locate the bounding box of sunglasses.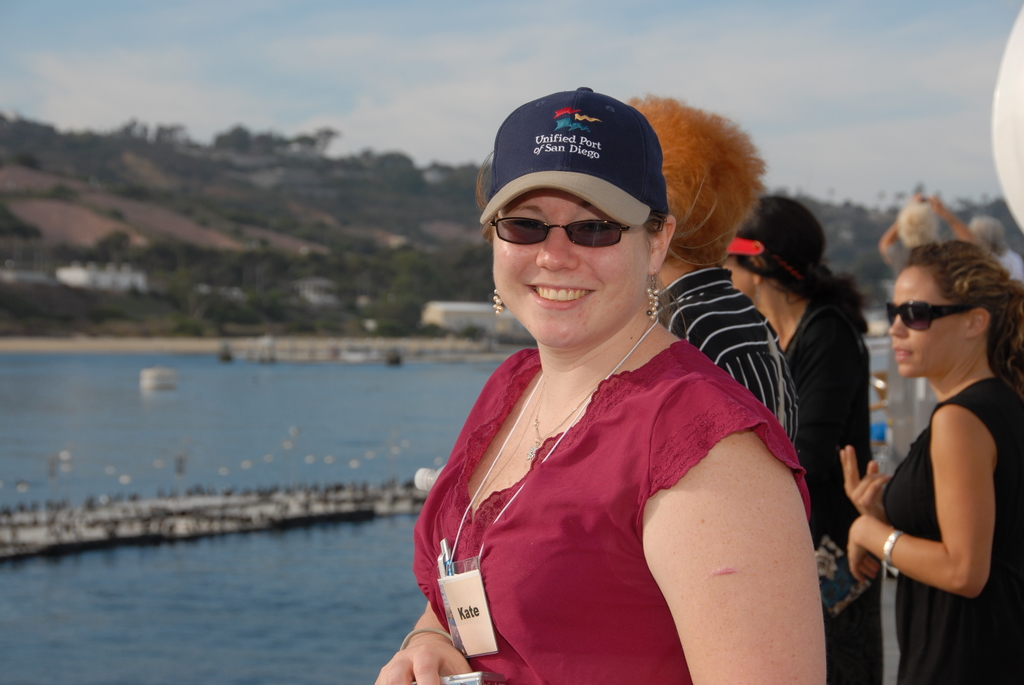
Bounding box: 493,221,632,246.
